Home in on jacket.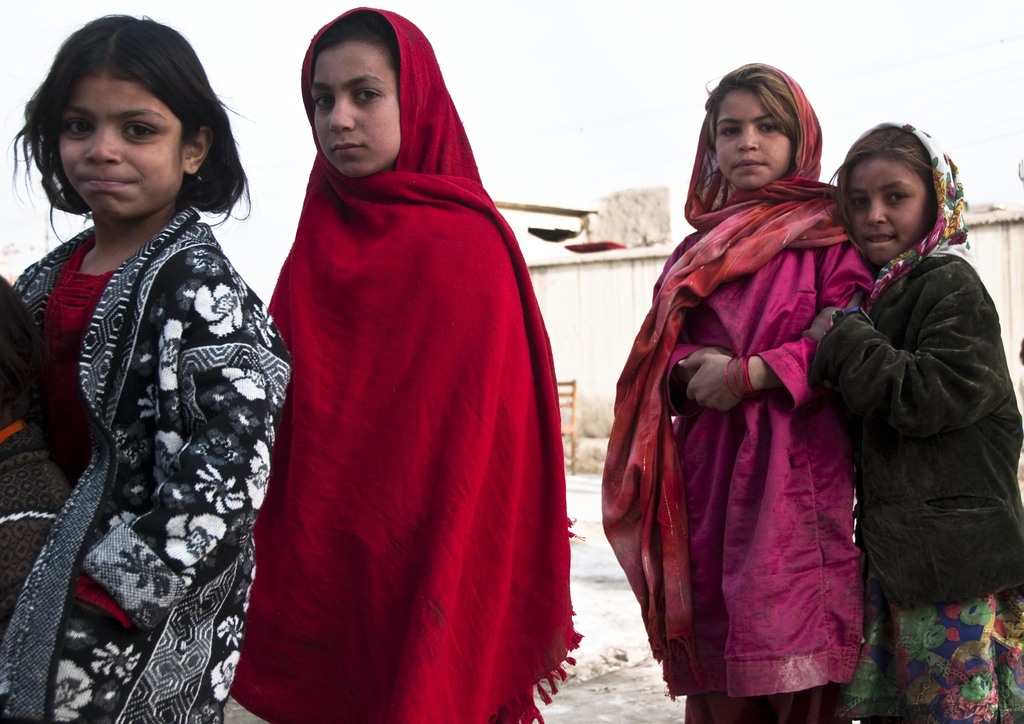
Homed in at 813, 255, 1023, 611.
